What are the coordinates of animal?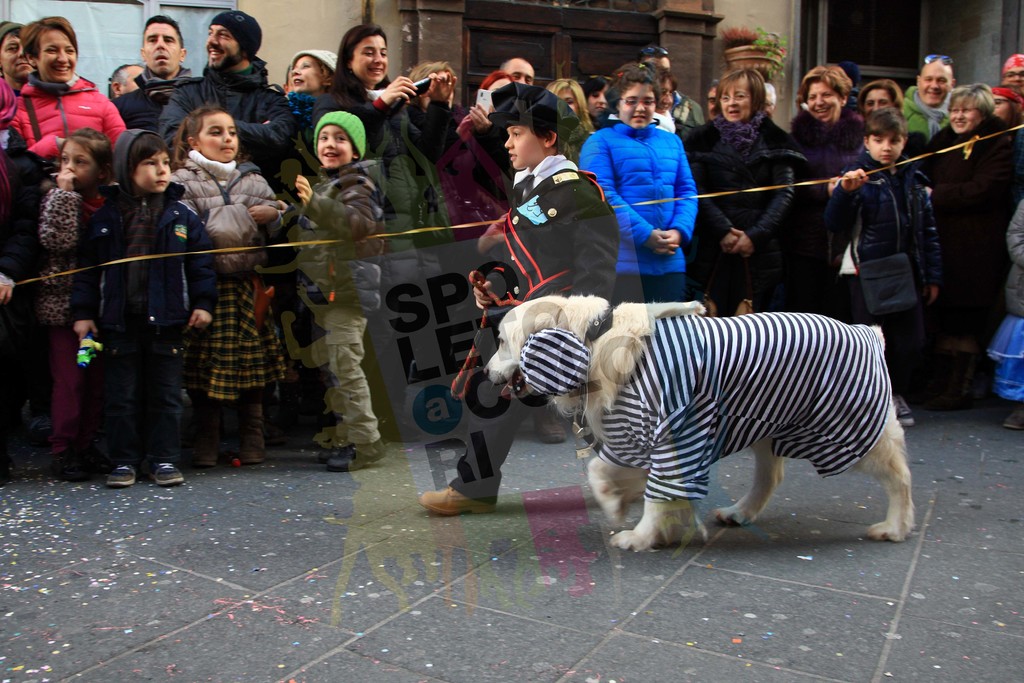
479, 295, 916, 551.
